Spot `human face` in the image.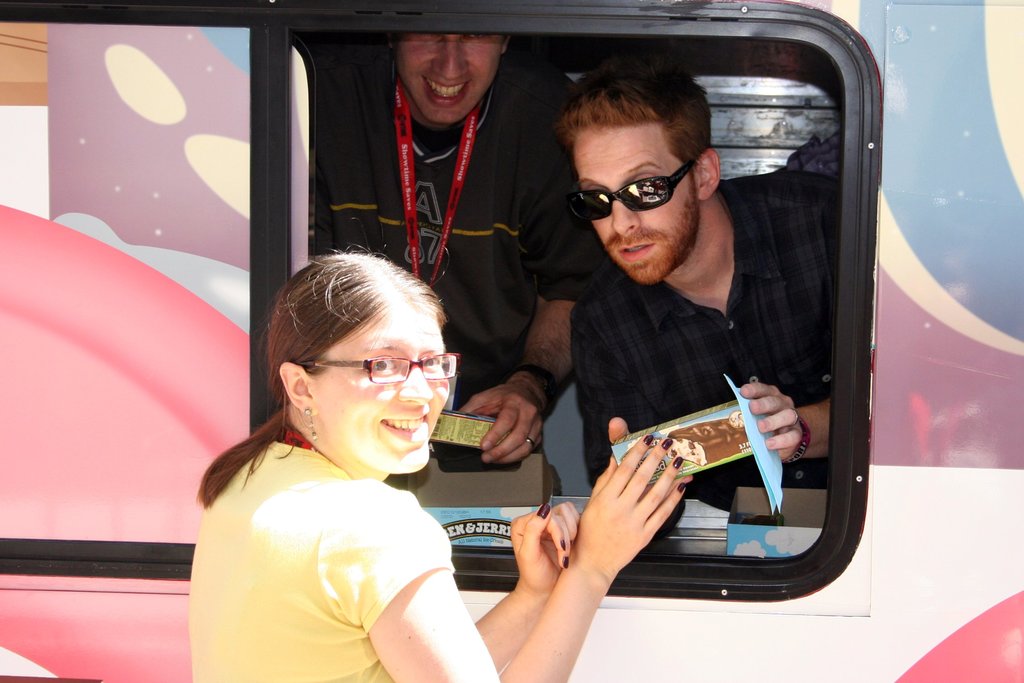
`human face` found at 308,302,449,478.
